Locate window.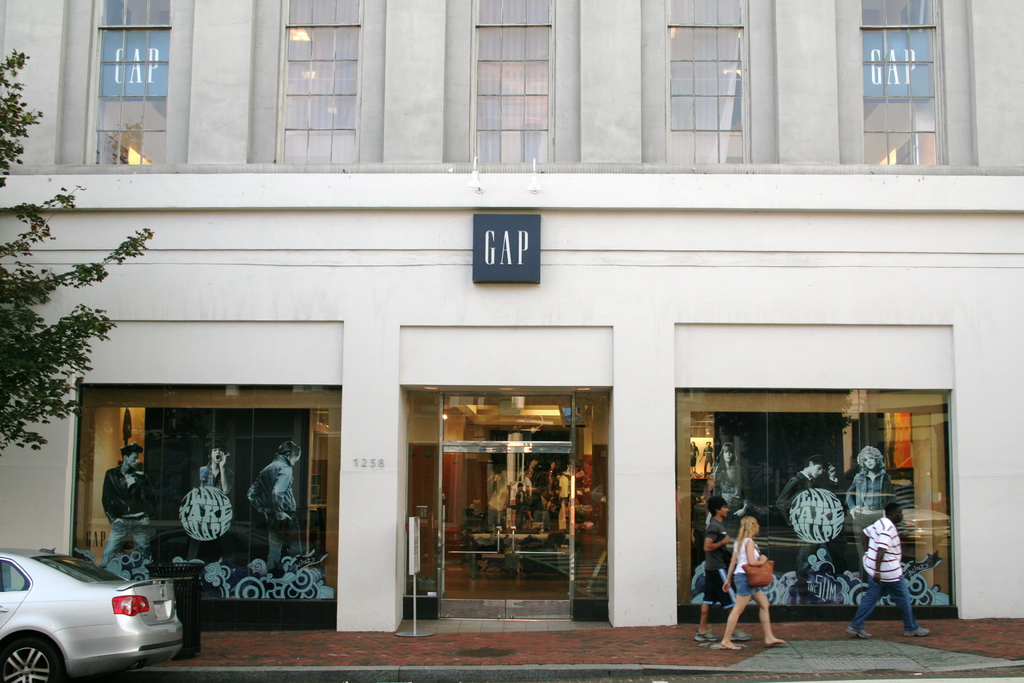
Bounding box: {"left": 81, "top": 0, "right": 177, "bottom": 162}.
